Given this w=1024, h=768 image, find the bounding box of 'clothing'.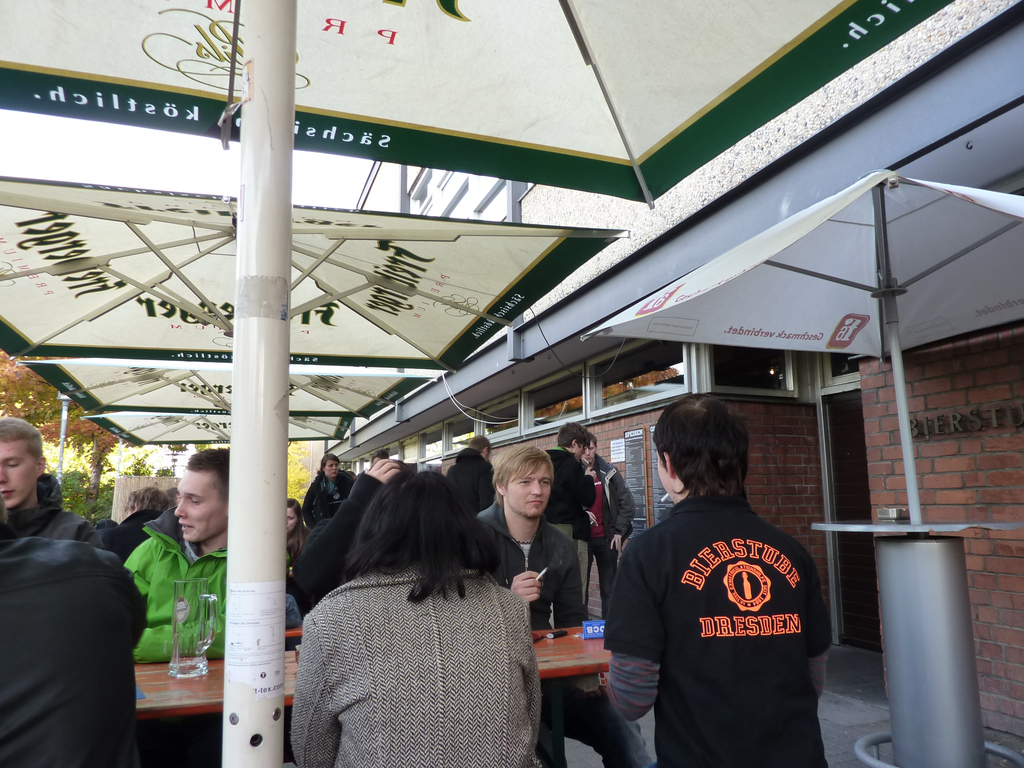
0,537,141,765.
